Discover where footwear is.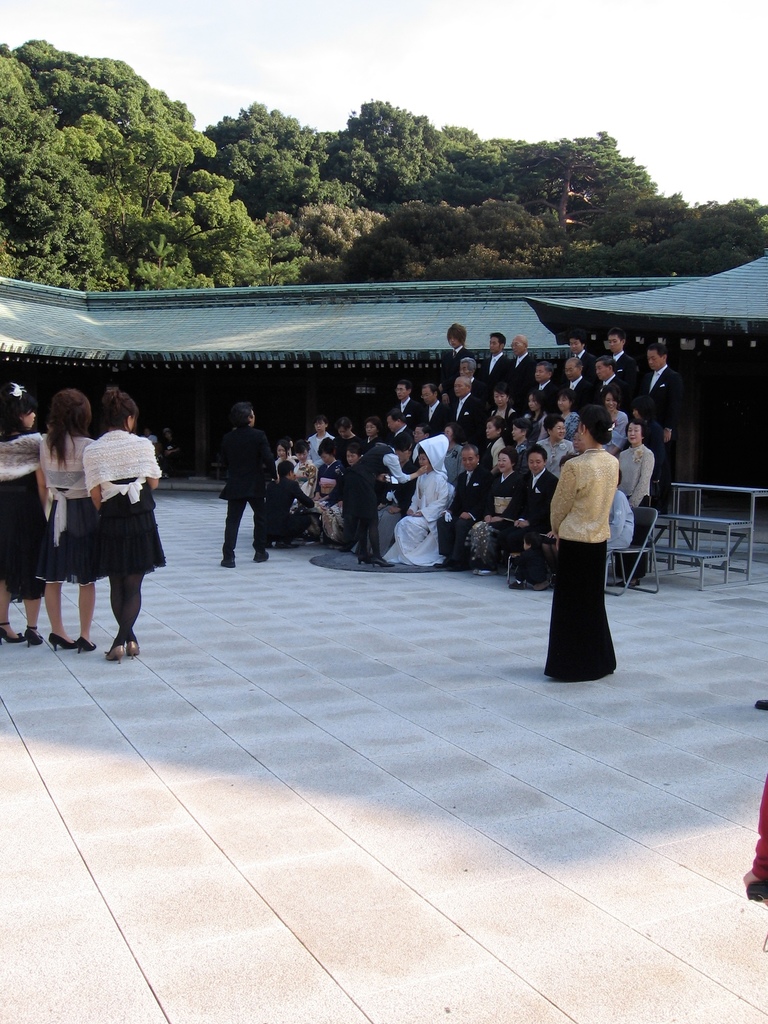
Discovered at [47, 632, 81, 652].
